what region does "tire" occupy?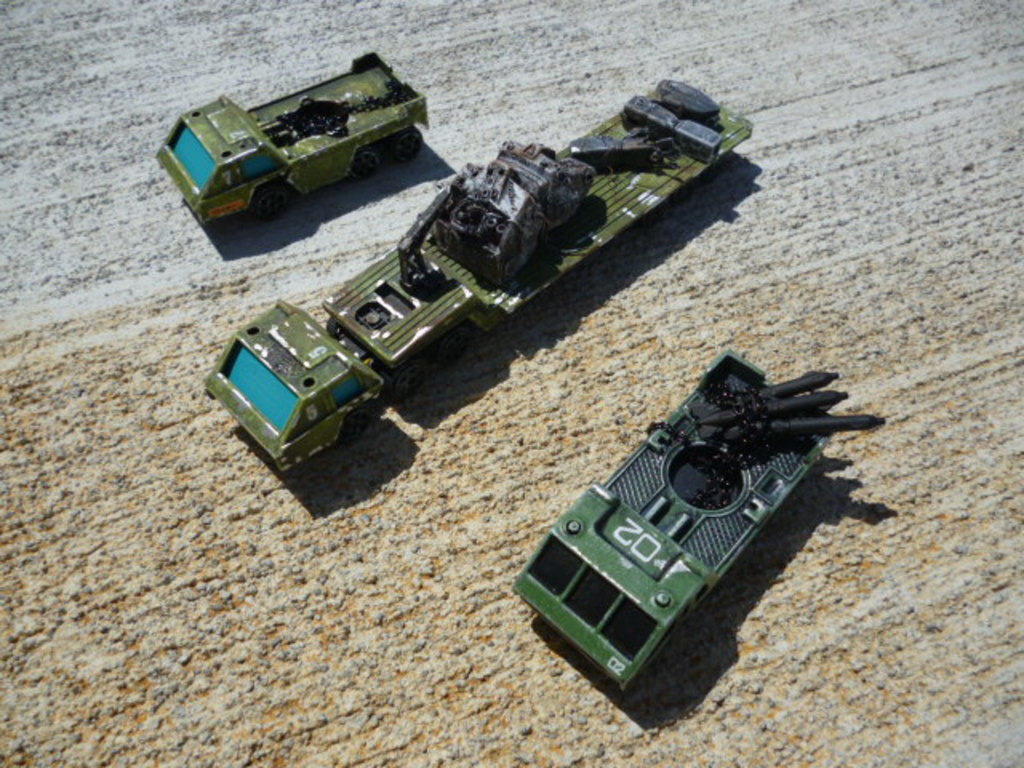
341:408:362:440.
